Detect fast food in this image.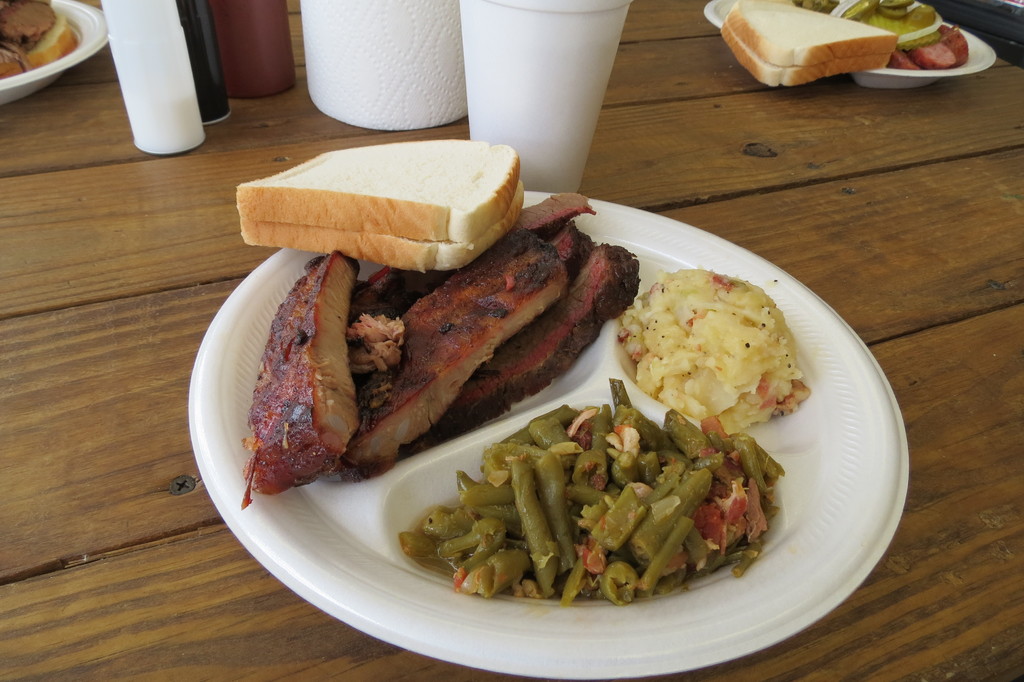
Detection: (792,0,837,15).
